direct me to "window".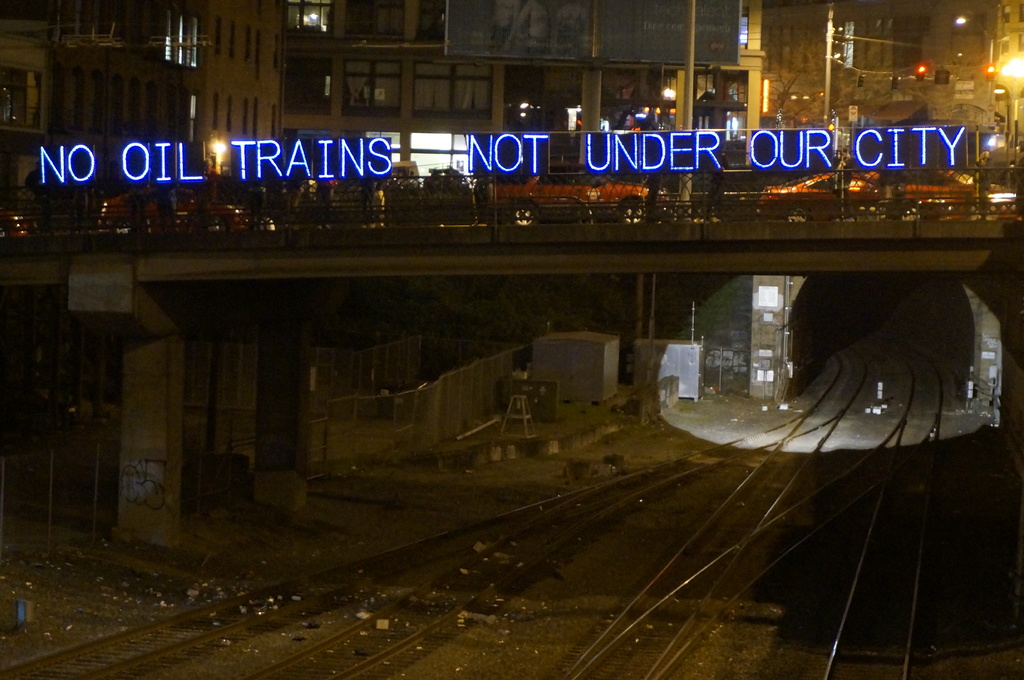
Direction: [344, 2, 402, 46].
